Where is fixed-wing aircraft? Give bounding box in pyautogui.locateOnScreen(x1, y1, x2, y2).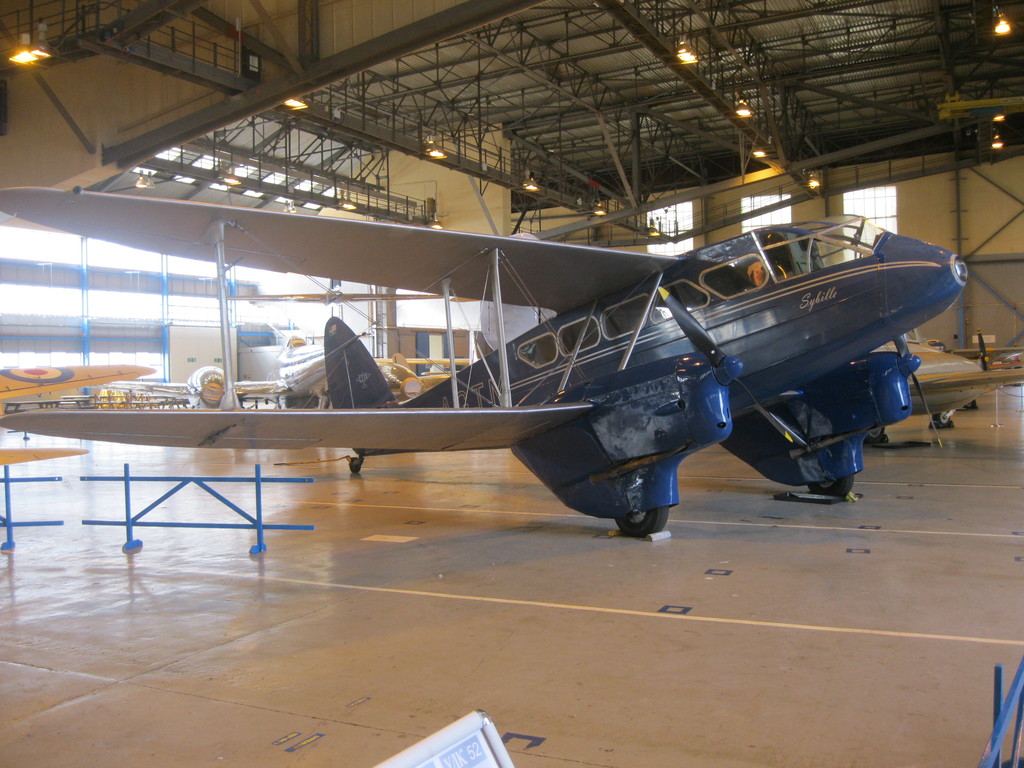
pyautogui.locateOnScreen(881, 323, 1023, 429).
